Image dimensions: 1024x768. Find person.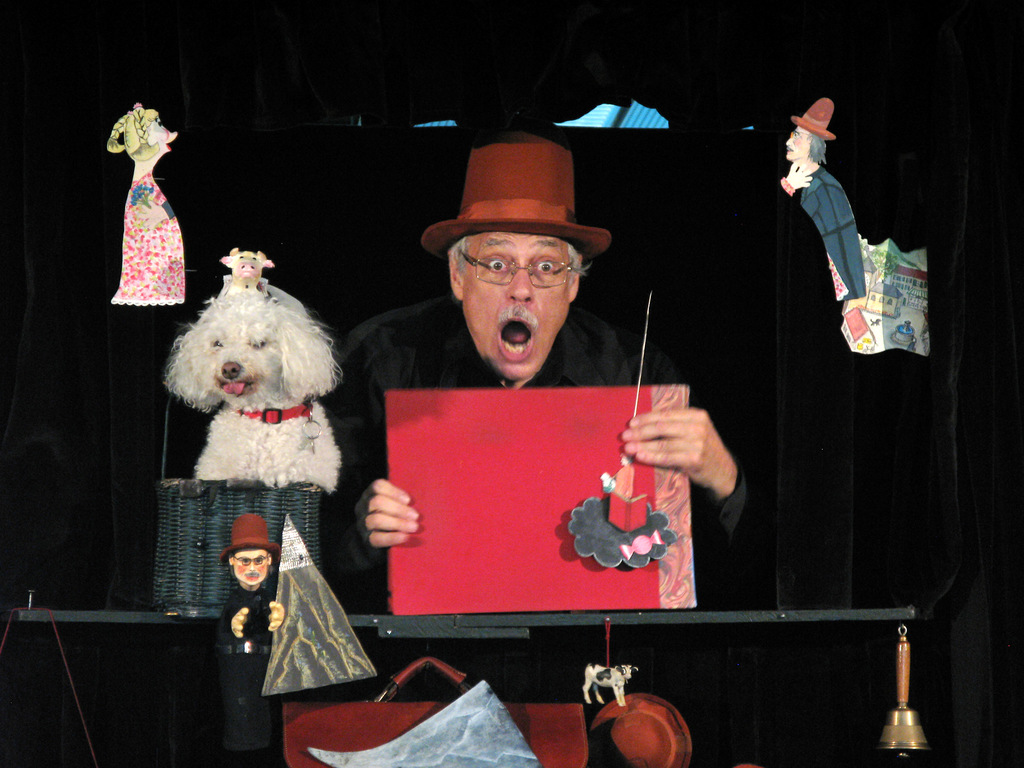
select_region(211, 515, 285, 762).
